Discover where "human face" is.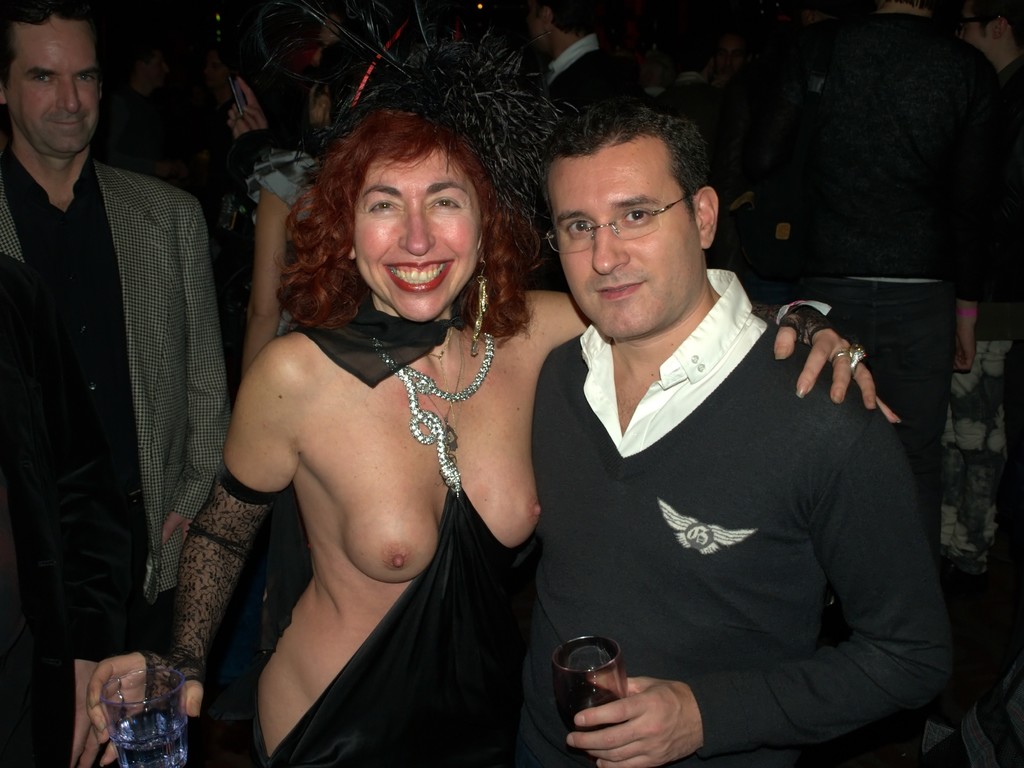
Discovered at x1=555, y1=152, x2=701, y2=341.
